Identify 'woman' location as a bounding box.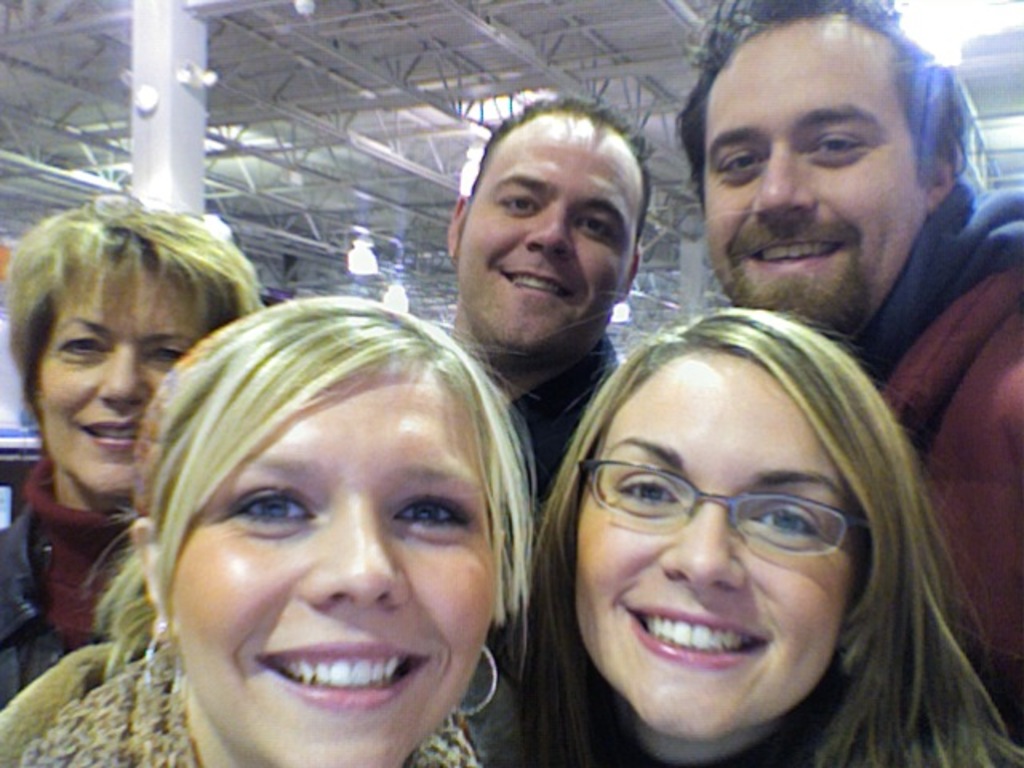
bbox=(0, 189, 266, 722).
